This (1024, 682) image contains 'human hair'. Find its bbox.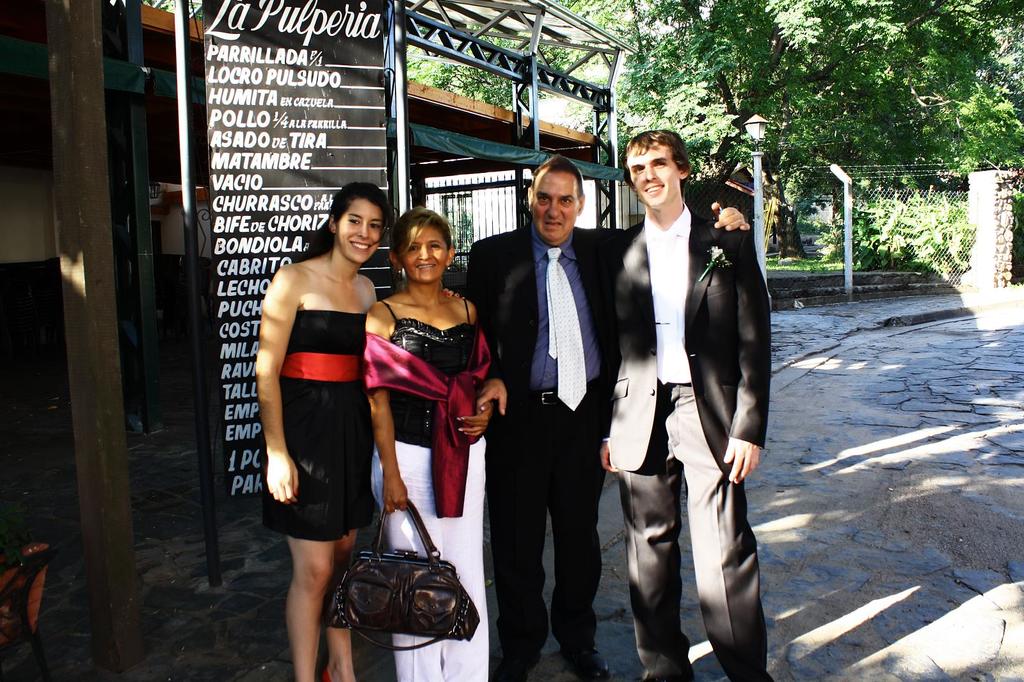
(298, 181, 392, 264).
